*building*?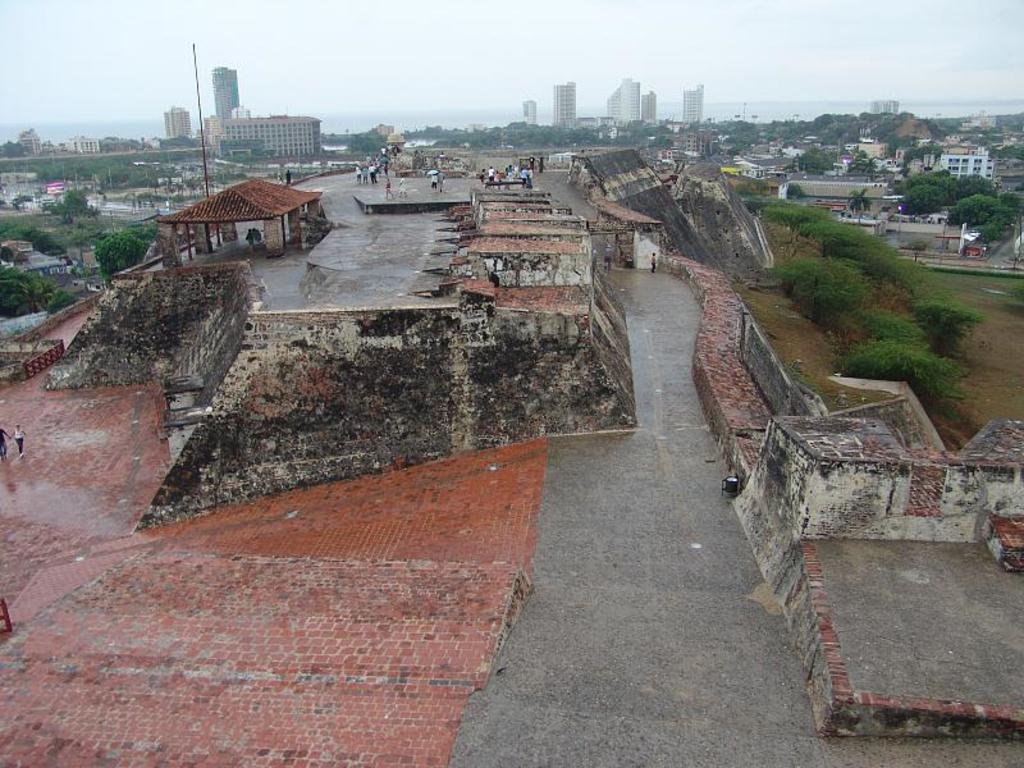
<region>680, 86, 703, 125</region>
